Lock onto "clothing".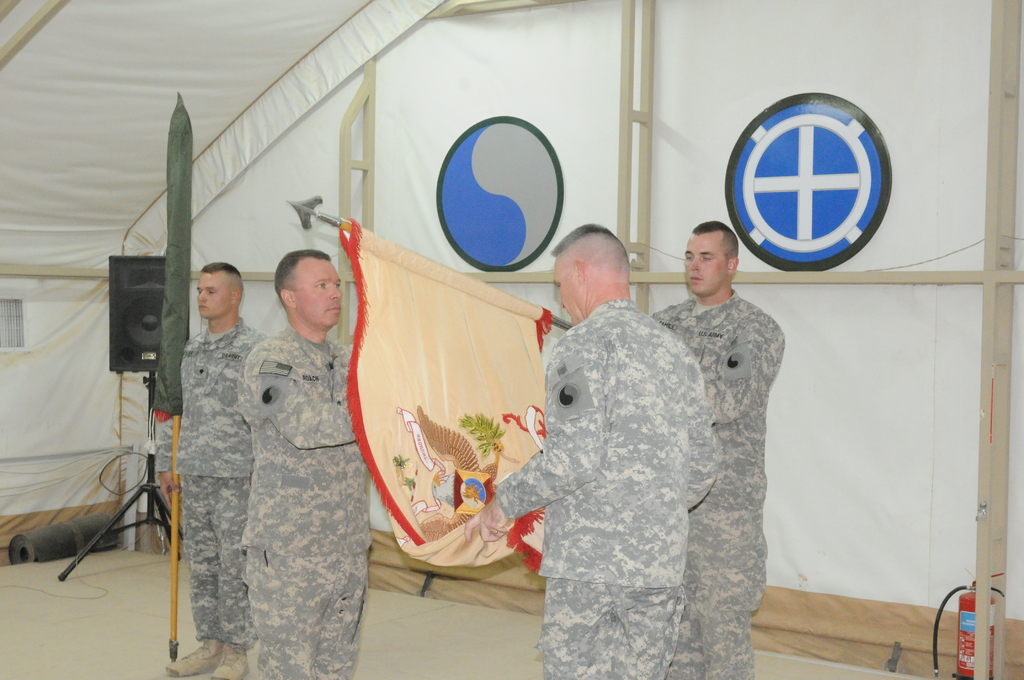
Locked: (left=228, top=324, right=386, bottom=679).
